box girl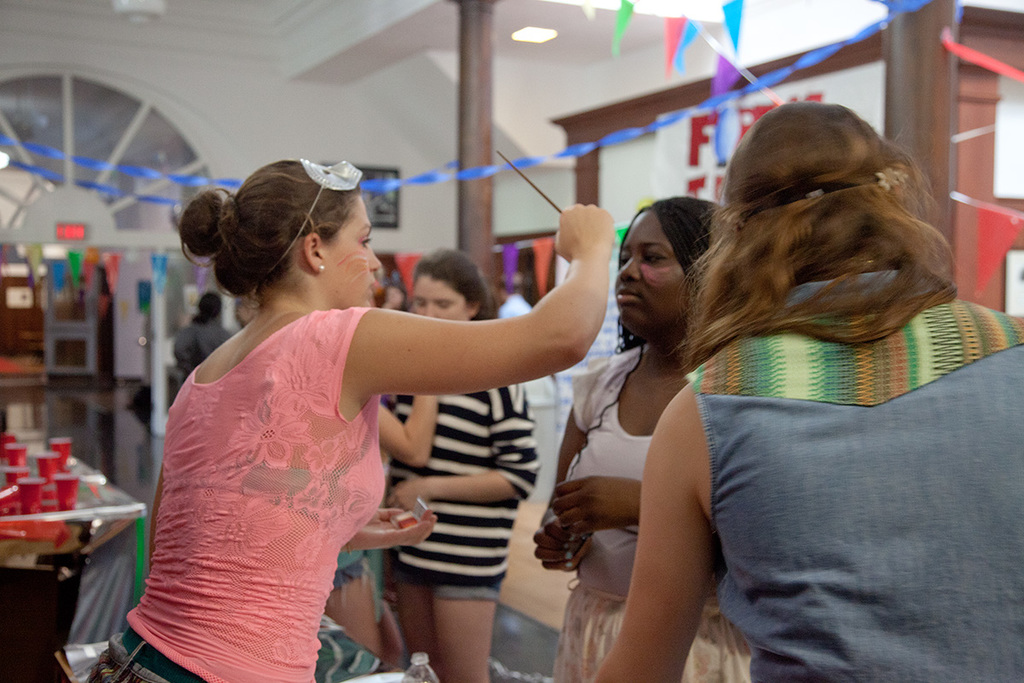
x1=536, y1=192, x2=754, y2=682
